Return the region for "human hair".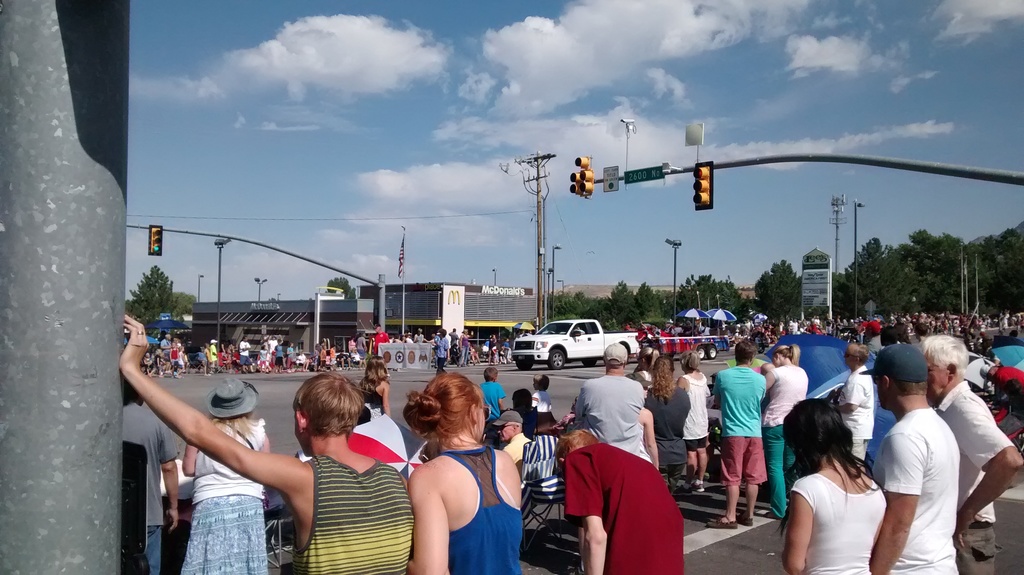
<box>652,352,673,393</box>.
